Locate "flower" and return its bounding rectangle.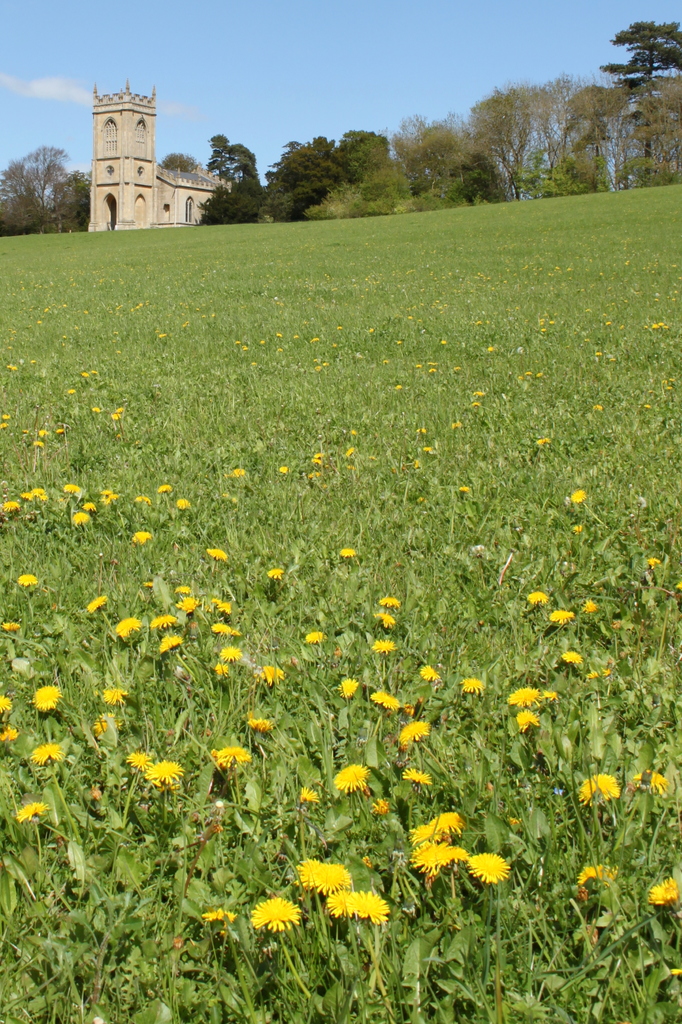
pyautogui.locateOnScreen(331, 764, 375, 797).
